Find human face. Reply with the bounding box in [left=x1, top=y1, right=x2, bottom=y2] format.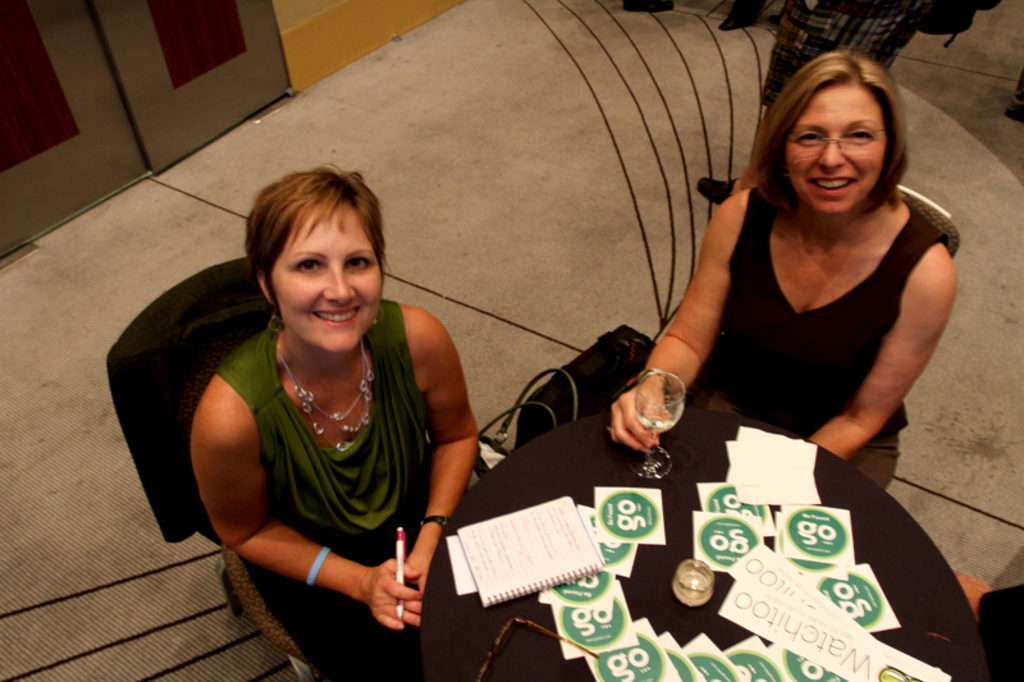
[left=788, top=84, right=883, bottom=205].
